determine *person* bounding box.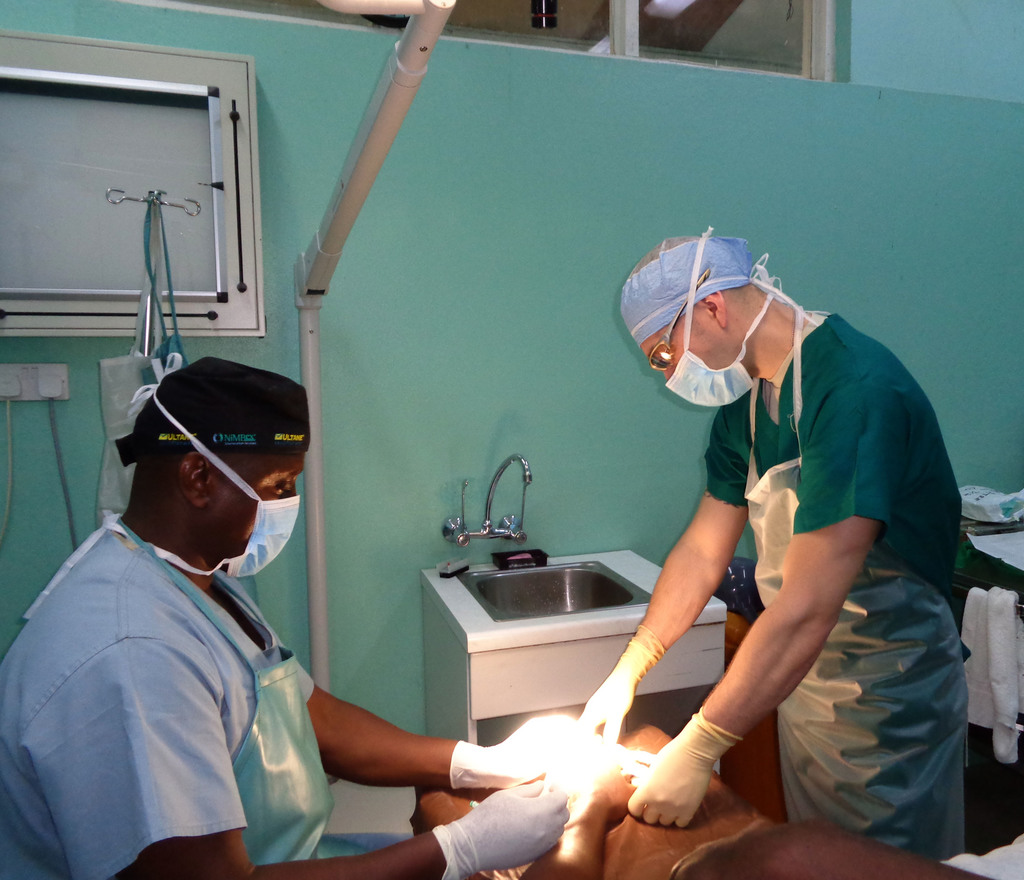
Determined: (570,236,961,870).
